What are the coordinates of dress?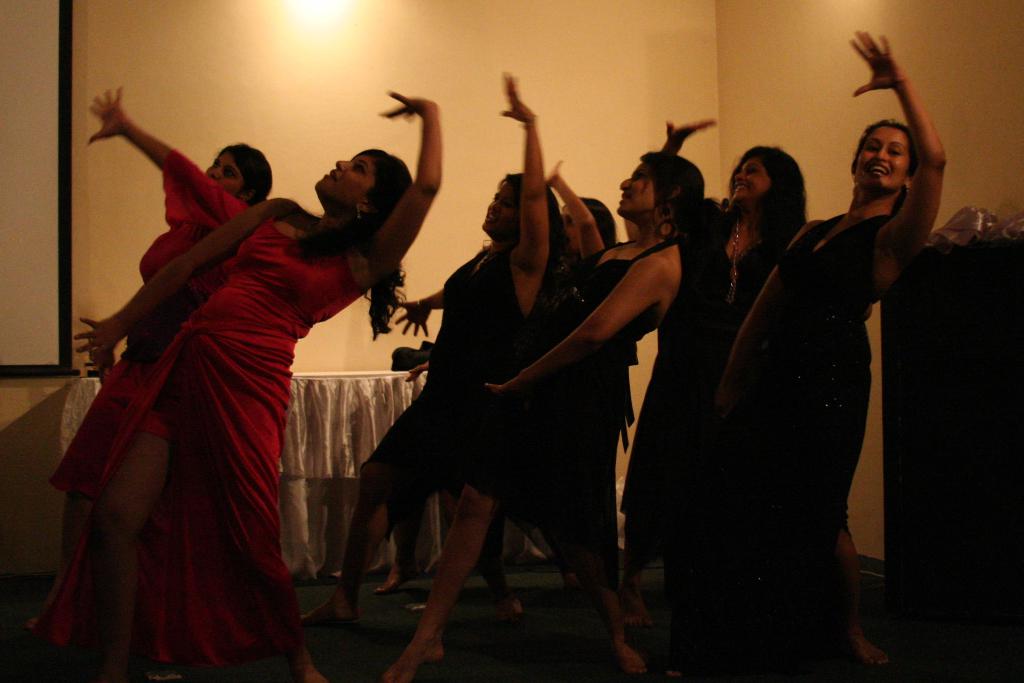
(x1=20, y1=213, x2=375, y2=675).
